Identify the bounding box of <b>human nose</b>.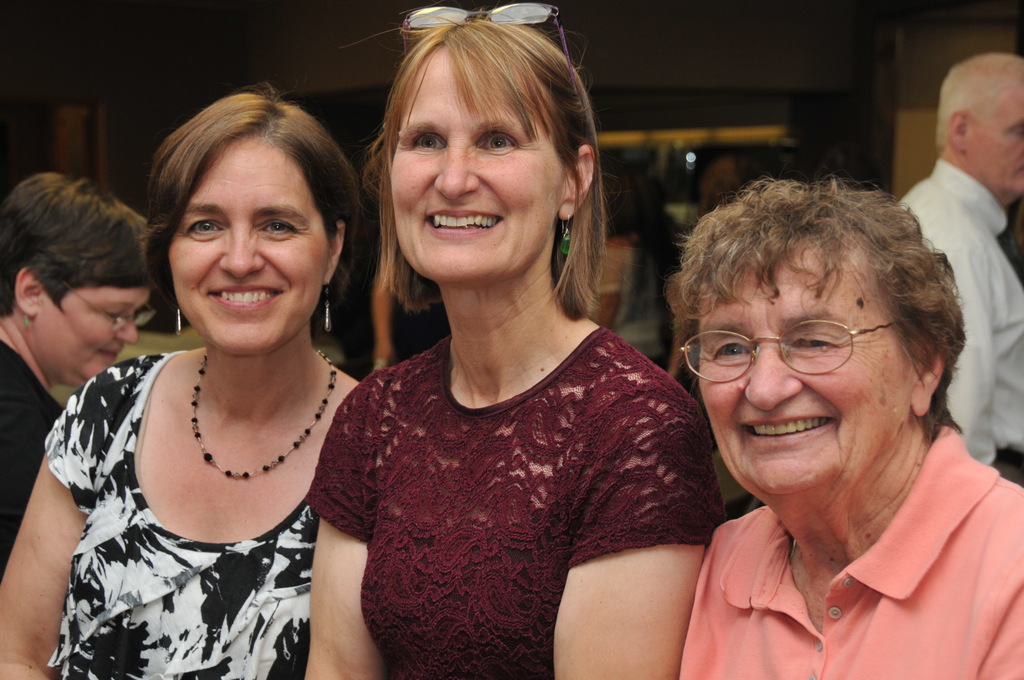
{"x1": 741, "y1": 336, "x2": 804, "y2": 412}.
